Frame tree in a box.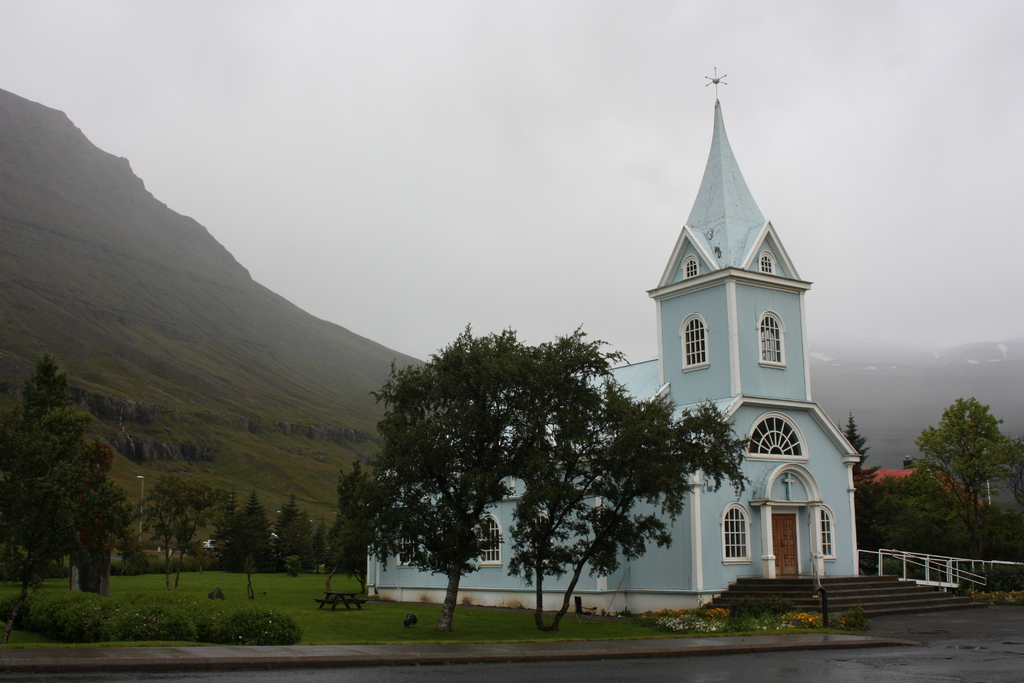
detection(844, 393, 1023, 568).
